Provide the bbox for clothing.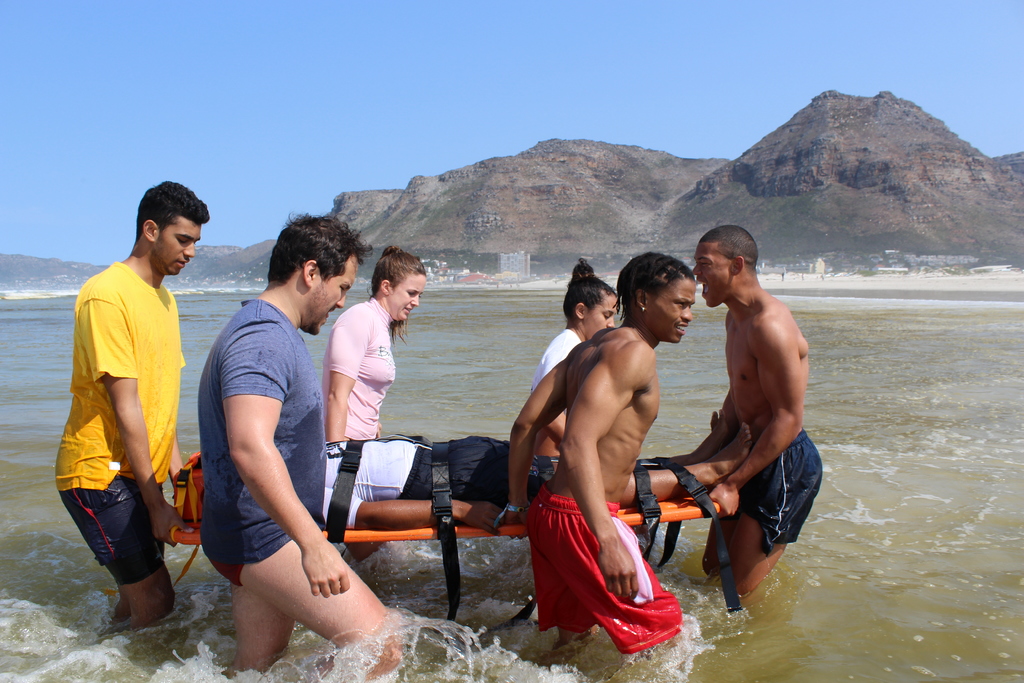
pyautogui.locateOnScreen(323, 295, 397, 439).
